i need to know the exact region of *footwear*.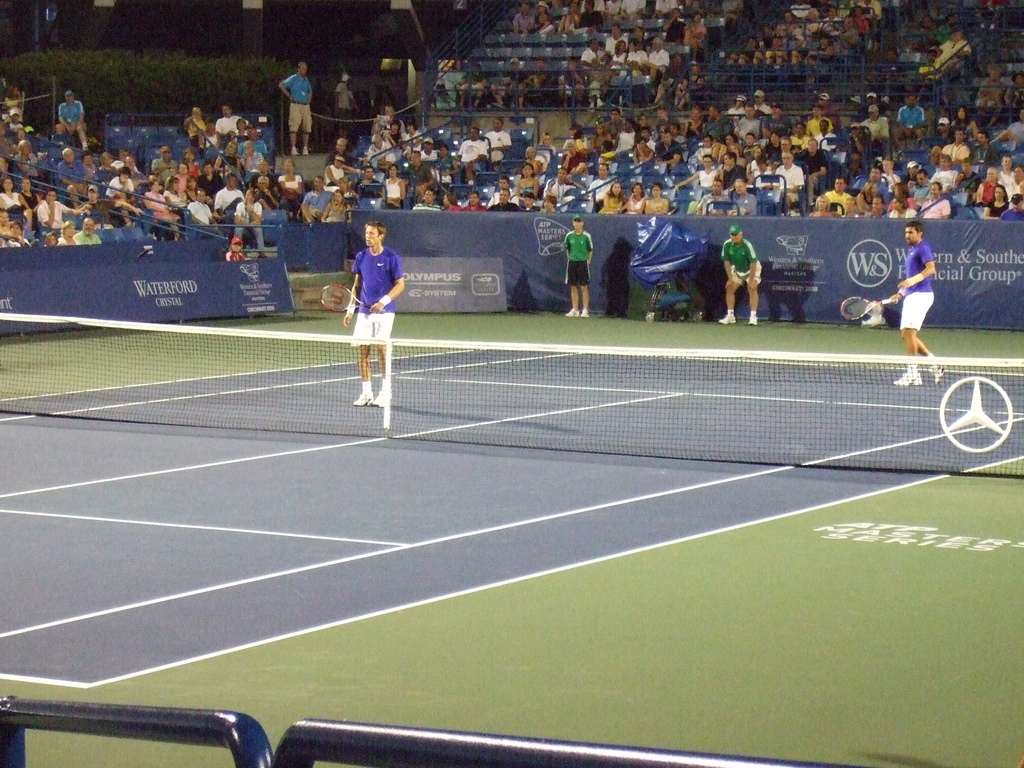
Region: region(564, 309, 578, 316).
